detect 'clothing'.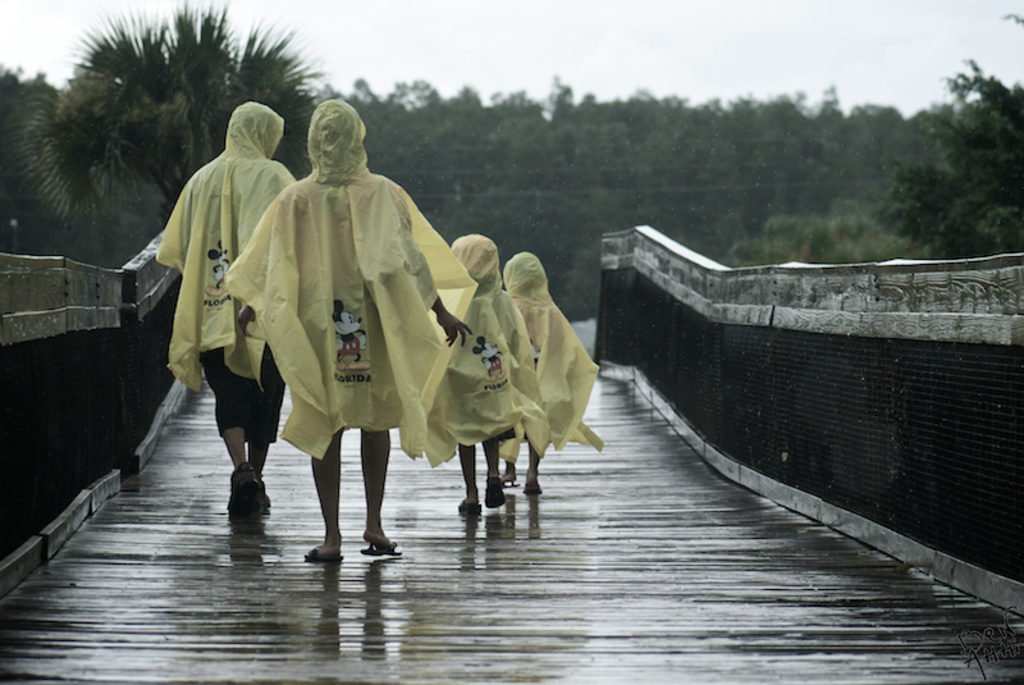
Detected at Rect(232, 150, 442, 467).
